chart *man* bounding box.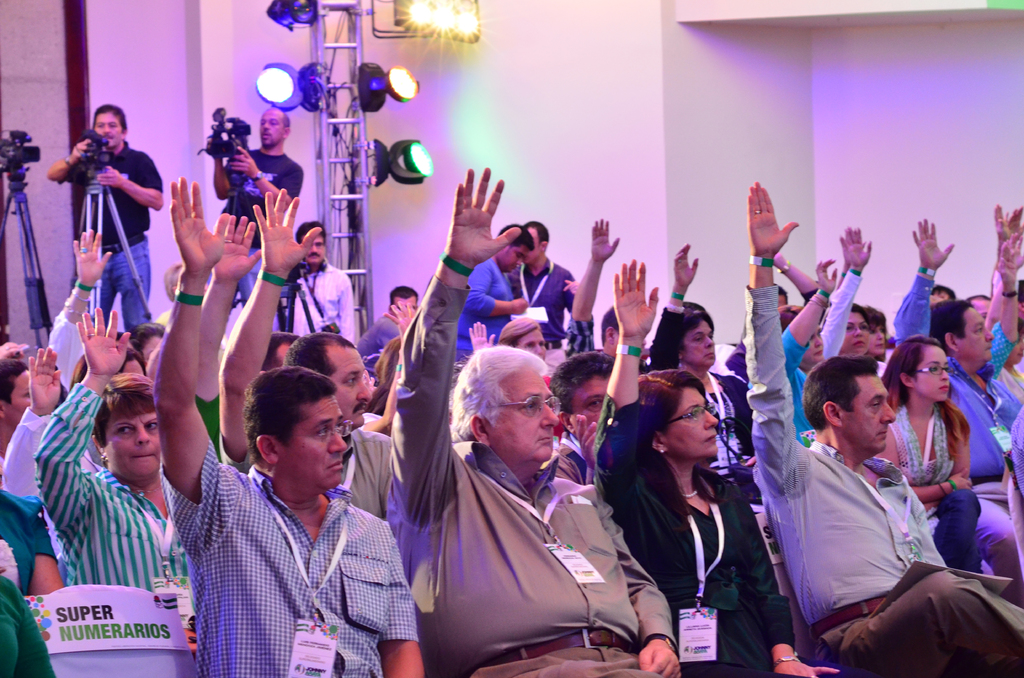
Charted: {"left": 886, "top": 212, "right": 1023, "bottom": 595}.
